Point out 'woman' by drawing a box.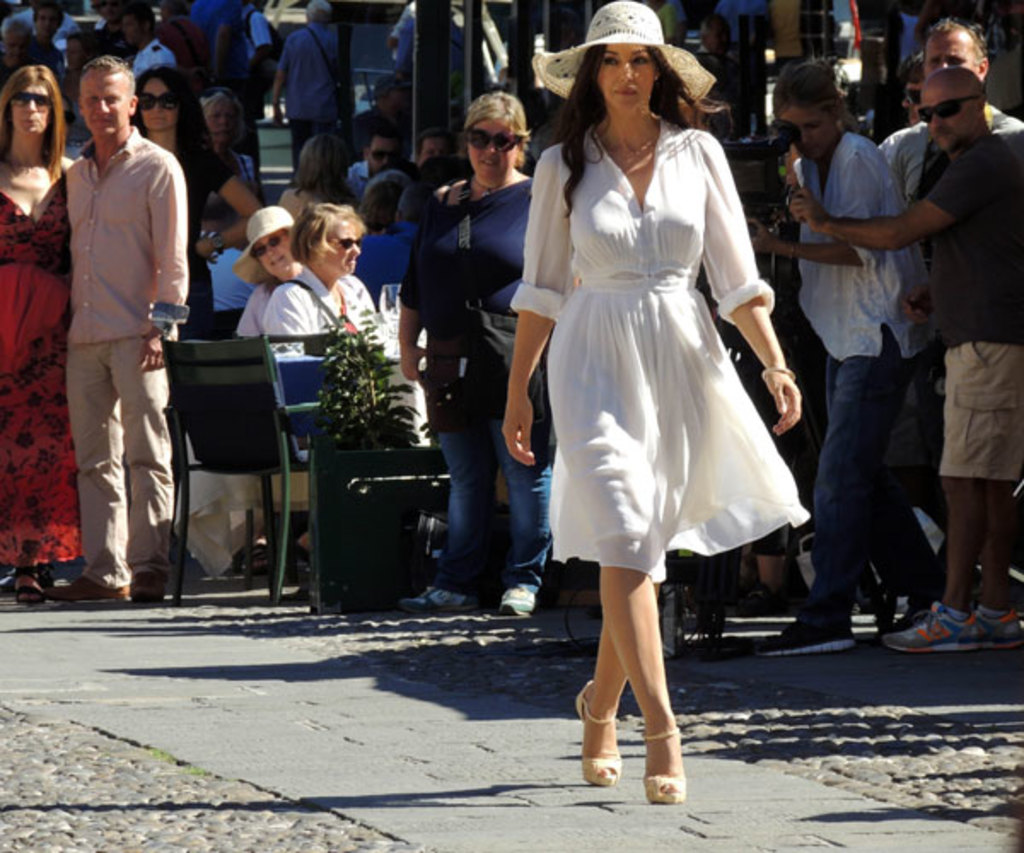
265, 215, 379, 338.
